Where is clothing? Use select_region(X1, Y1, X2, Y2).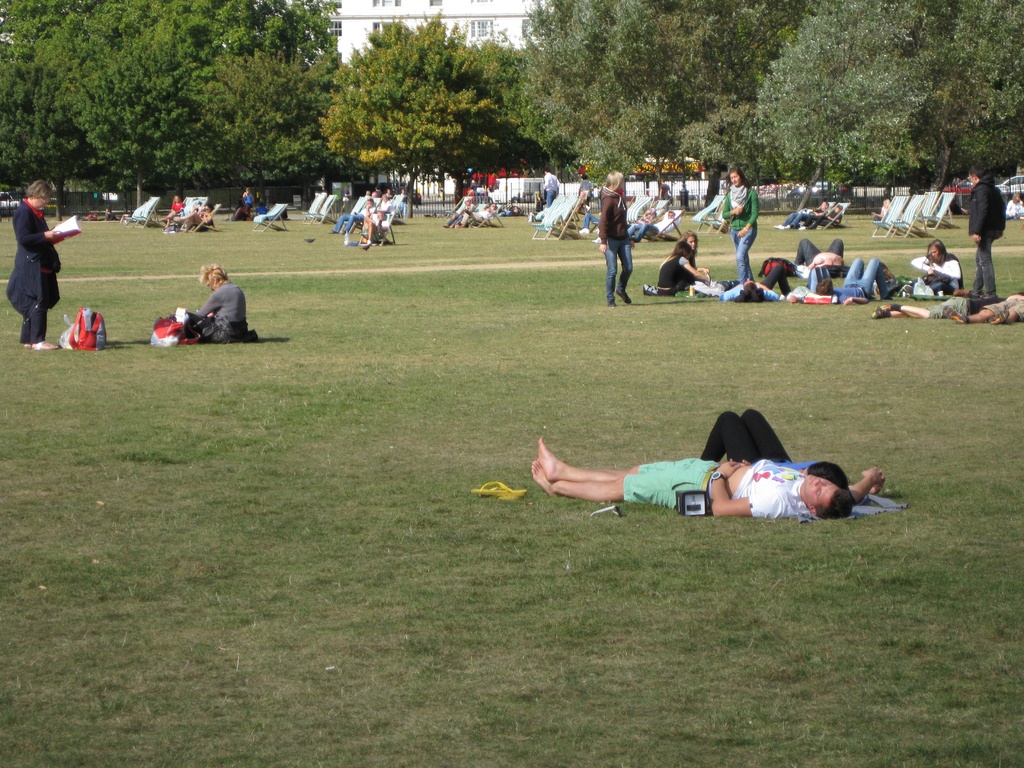
select_region(368, 218, 389, 232).
